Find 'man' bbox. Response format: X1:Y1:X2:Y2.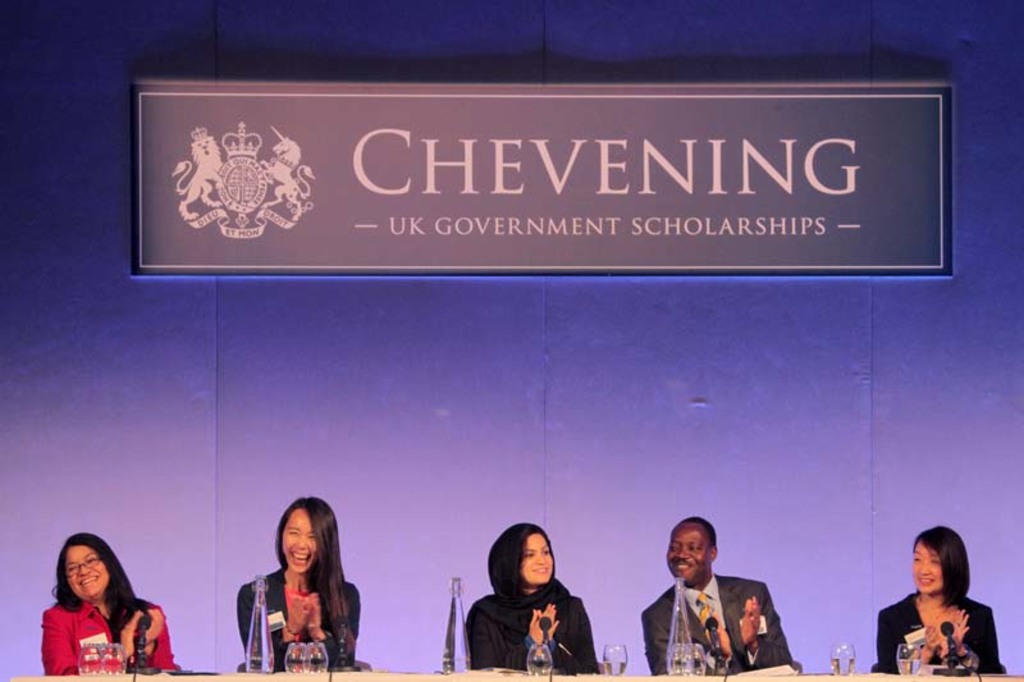
639:523:796:677.
